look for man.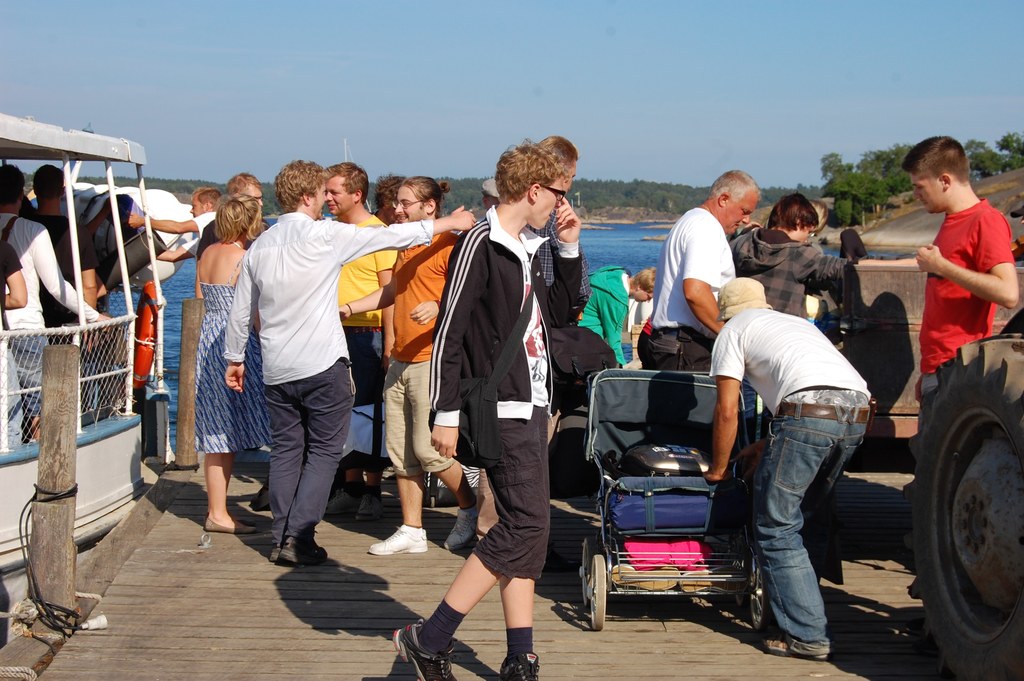
Found: 635:167:763:373.
